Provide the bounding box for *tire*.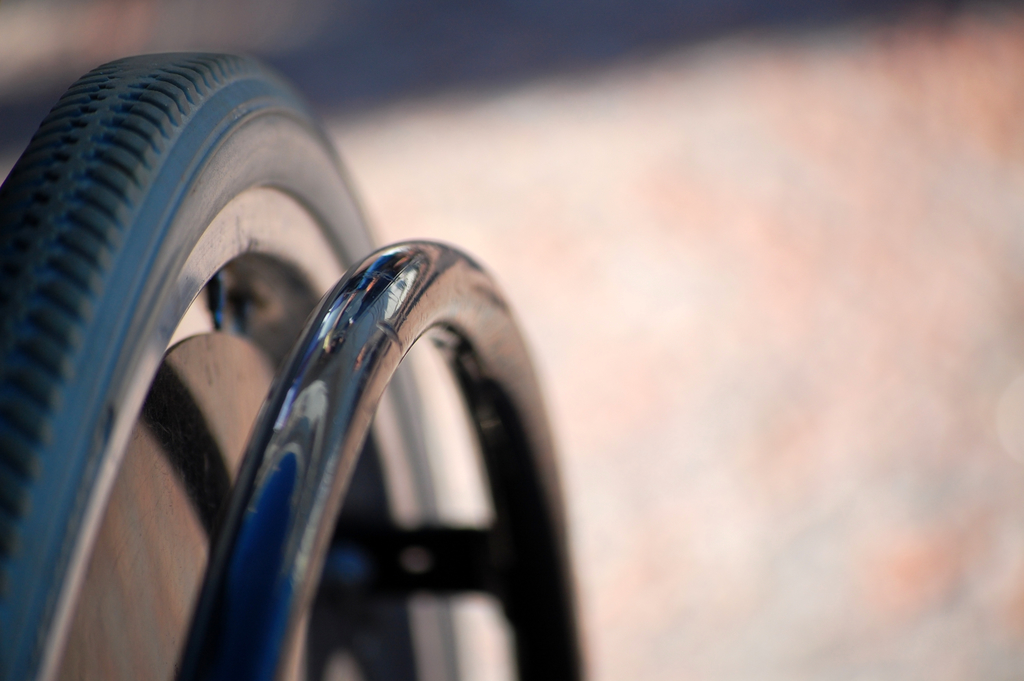
(0, 47, 593, 680).
